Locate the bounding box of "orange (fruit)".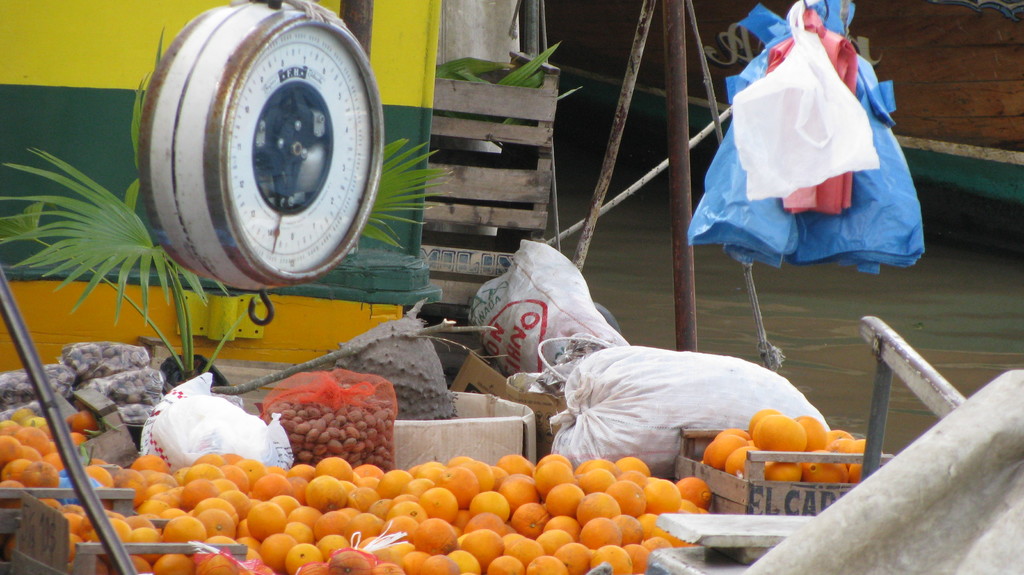
Bounding box: locate(147, 466, 175, 495).
